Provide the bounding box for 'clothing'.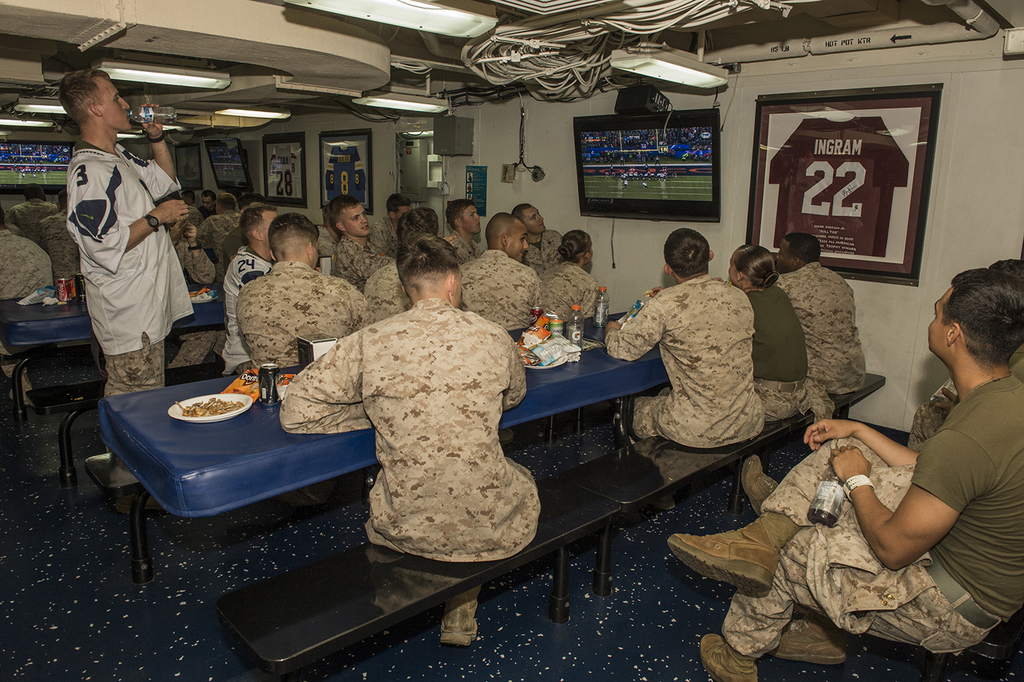
(908, 375, 1023, 628).
